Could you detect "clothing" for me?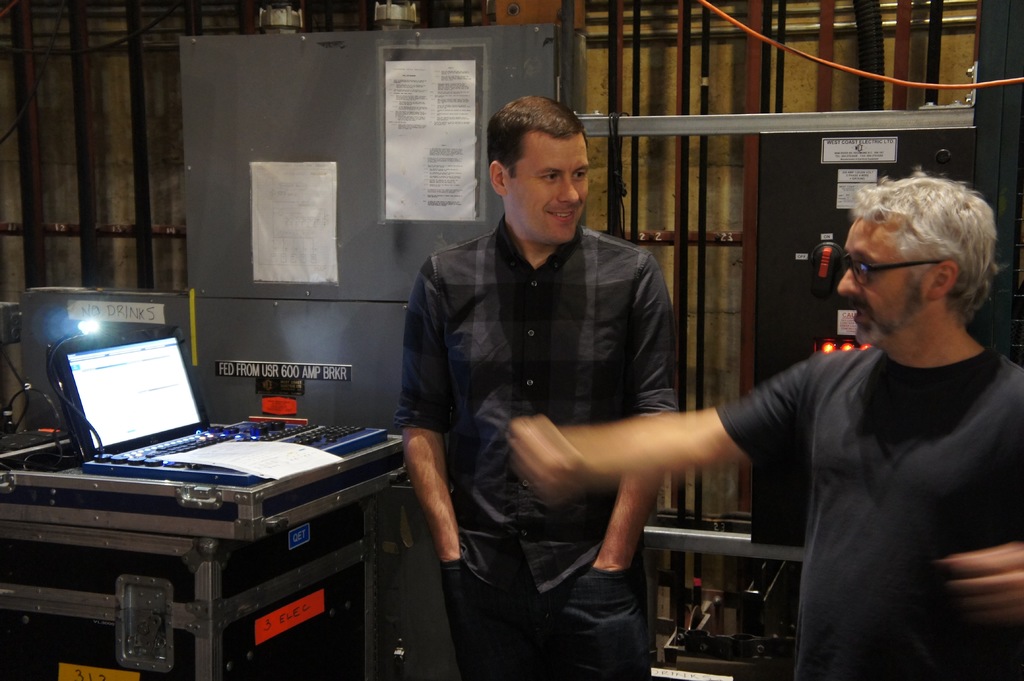
Detection result: [left=451, top=590, right=662, bottom=680].
